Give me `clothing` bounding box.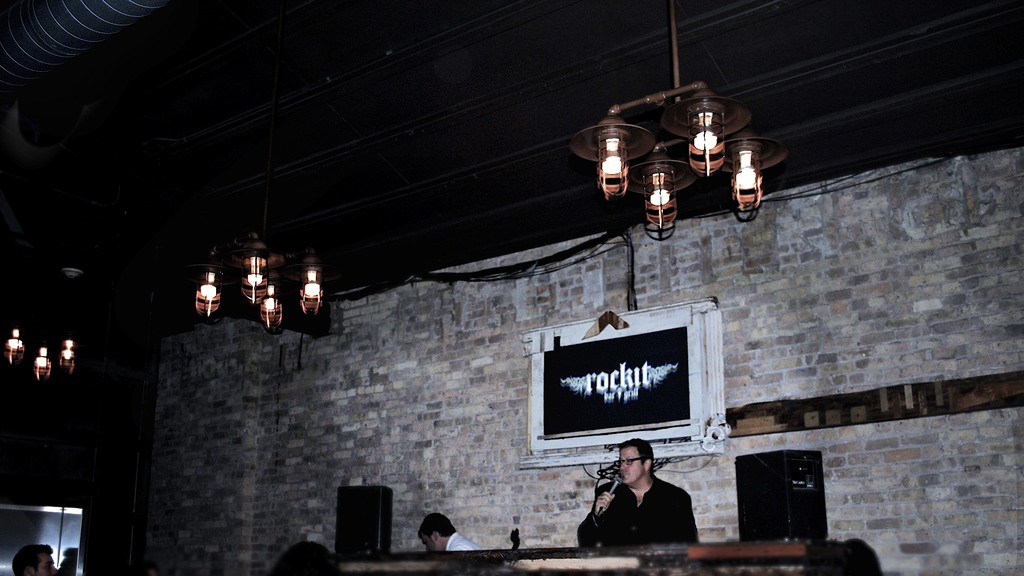
[left=580, top=467, right=705, bottom=551].
